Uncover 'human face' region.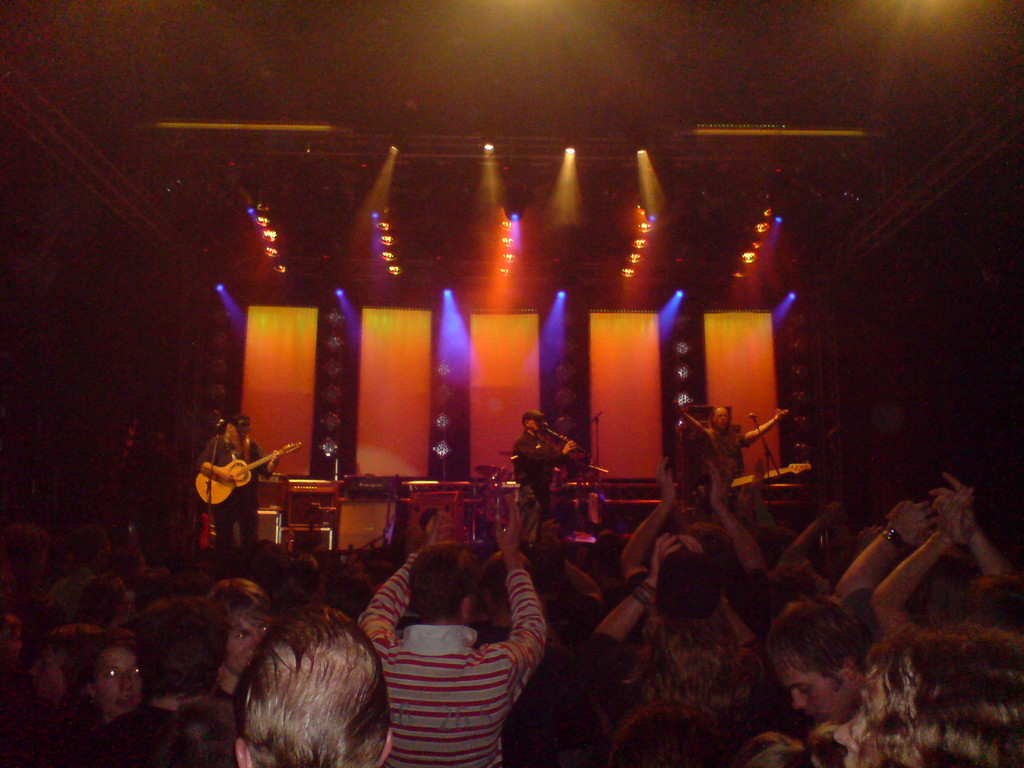
Uncovered: (781, 660, 856, 726).
